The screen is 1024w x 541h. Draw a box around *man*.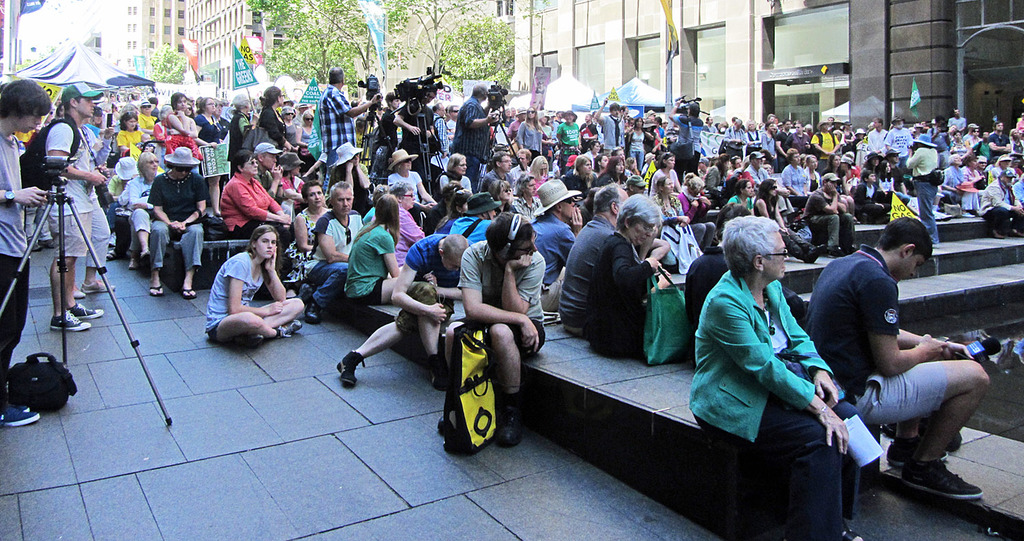
rect(866, 117, 892, 155).
